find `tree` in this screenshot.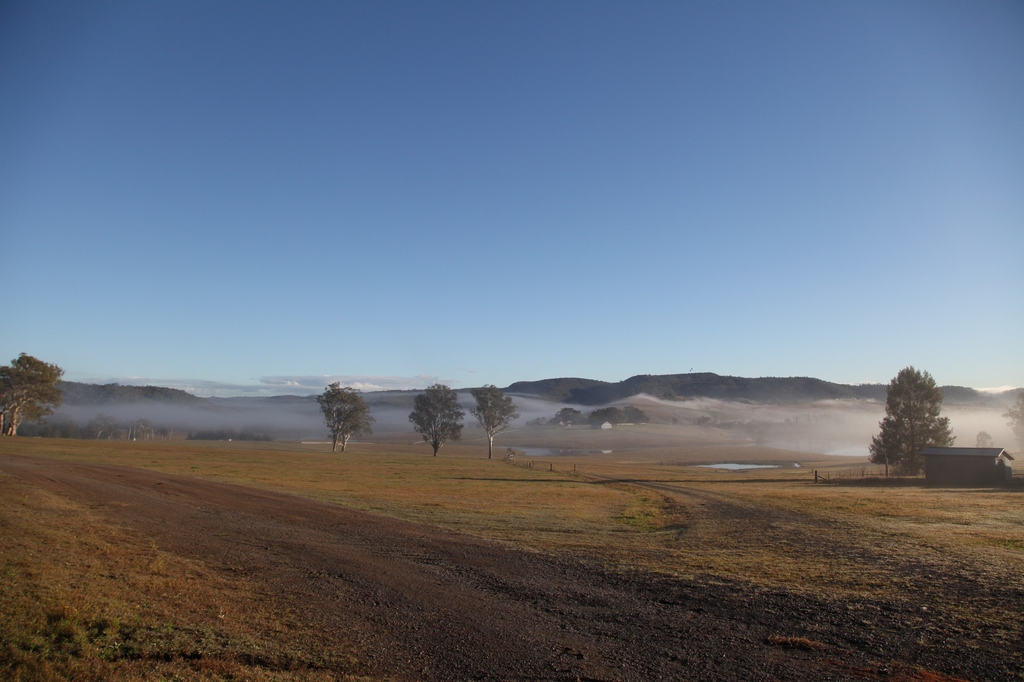
The bounding box for `tree` is (621, 411, 655, 427).
